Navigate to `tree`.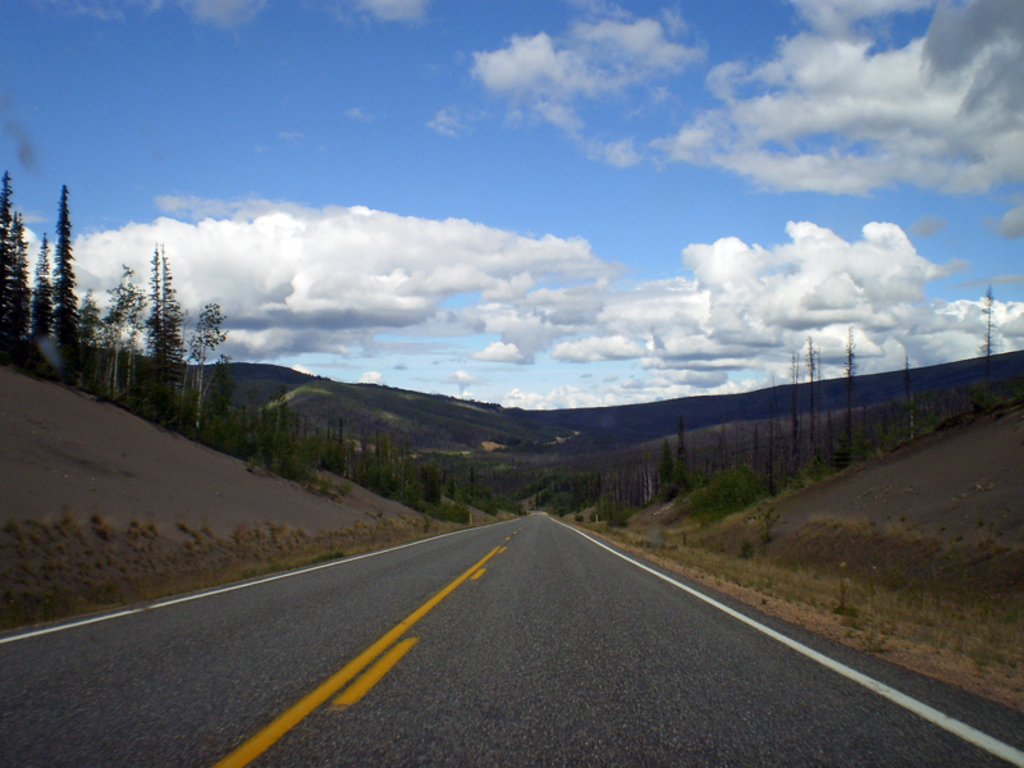
Navigation target: box=[790, 346, 809, 499].
